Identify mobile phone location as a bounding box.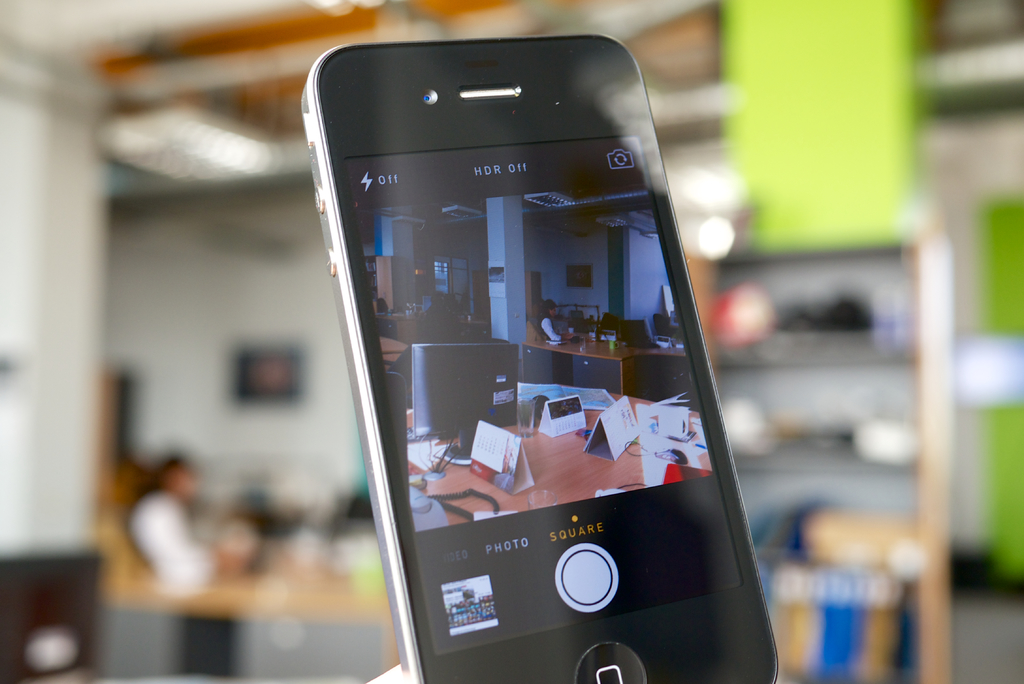
296/33/748/683.
